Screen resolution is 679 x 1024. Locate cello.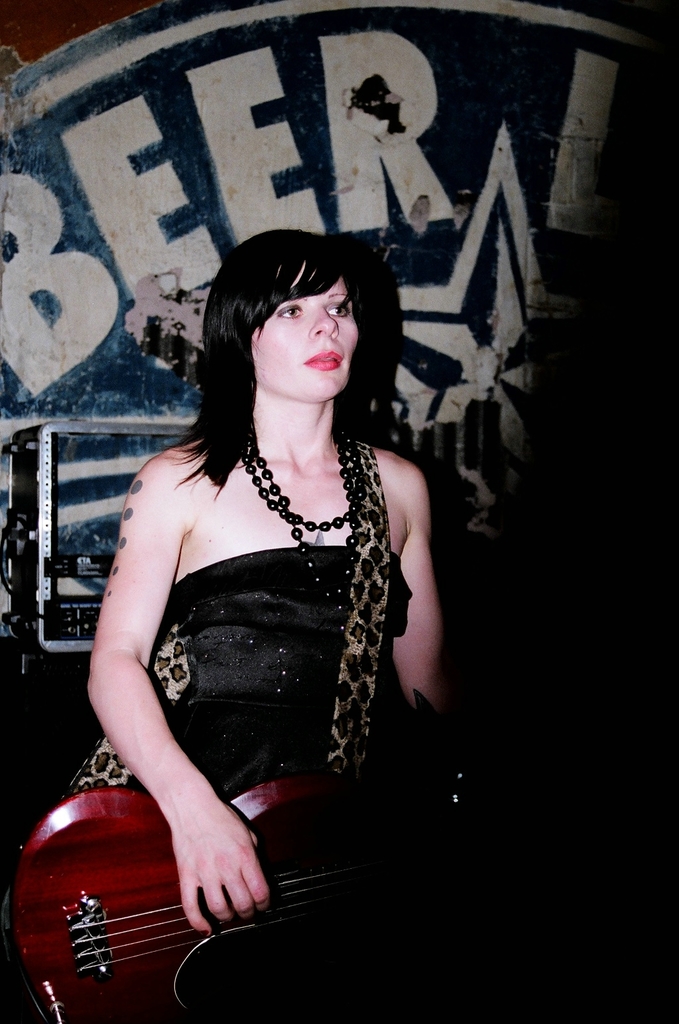
locate(18, 745, 372, 1023).
